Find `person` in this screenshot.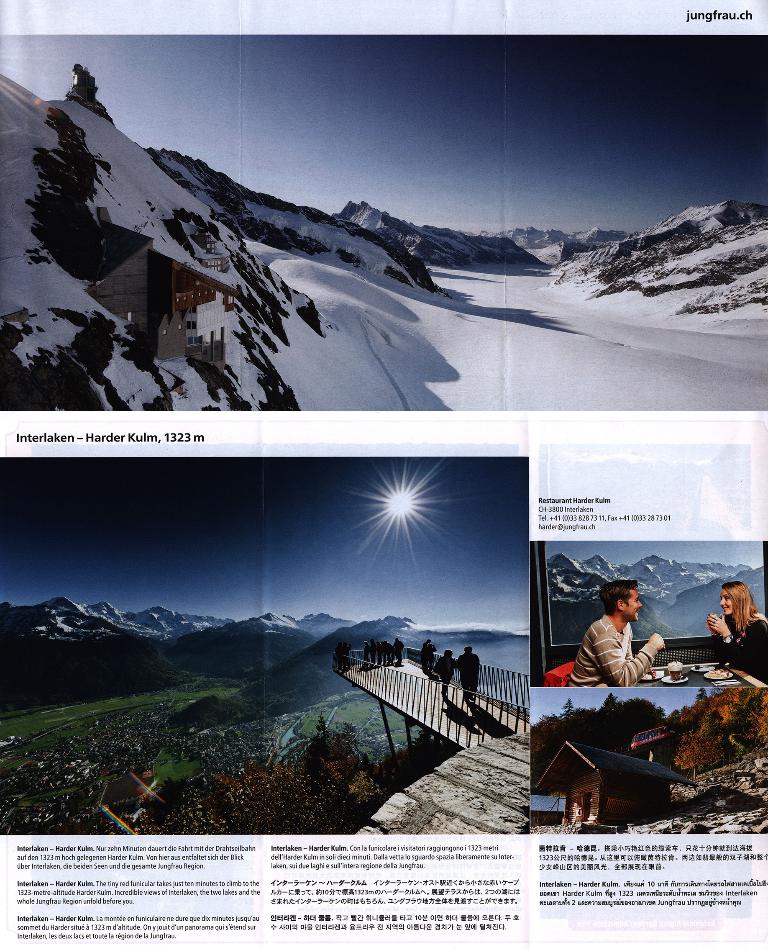
The bounding box for `person` is BBox(703, 582, 767, 678).
